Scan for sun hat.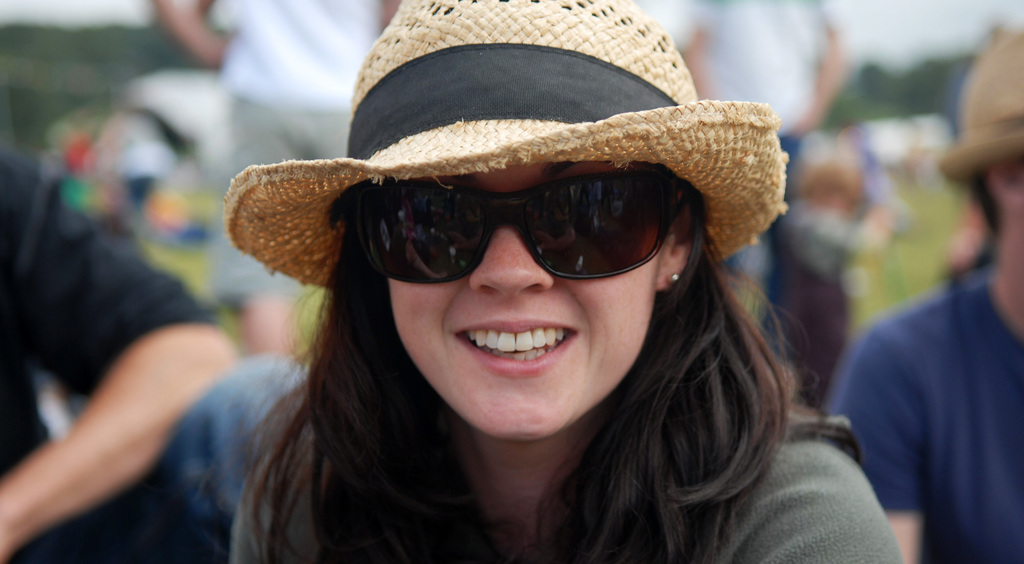
Scan result: pyautogui.locateOnScreen(932, 24, 1023, 188).
